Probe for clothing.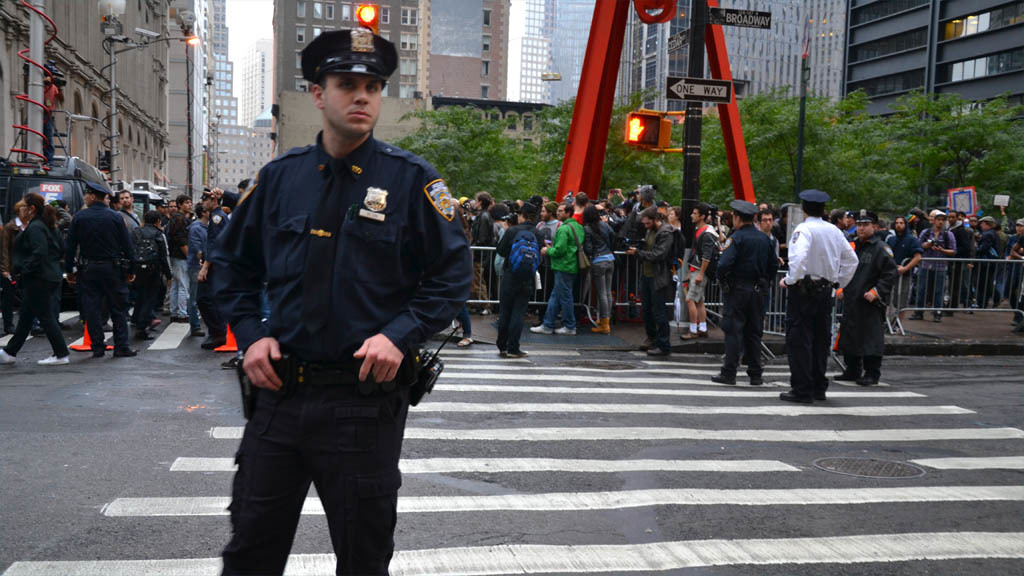
Probe result: bbox=[720, 288, 768, 392].
